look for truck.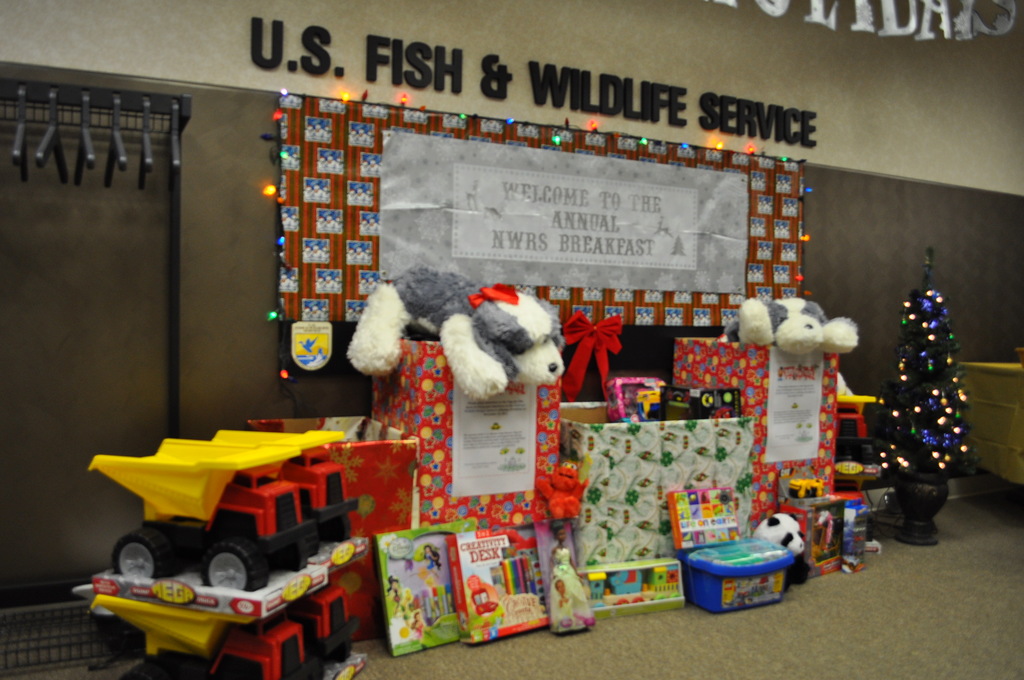
Found: (x1=204, y1=423, x2=367, y2=552).
